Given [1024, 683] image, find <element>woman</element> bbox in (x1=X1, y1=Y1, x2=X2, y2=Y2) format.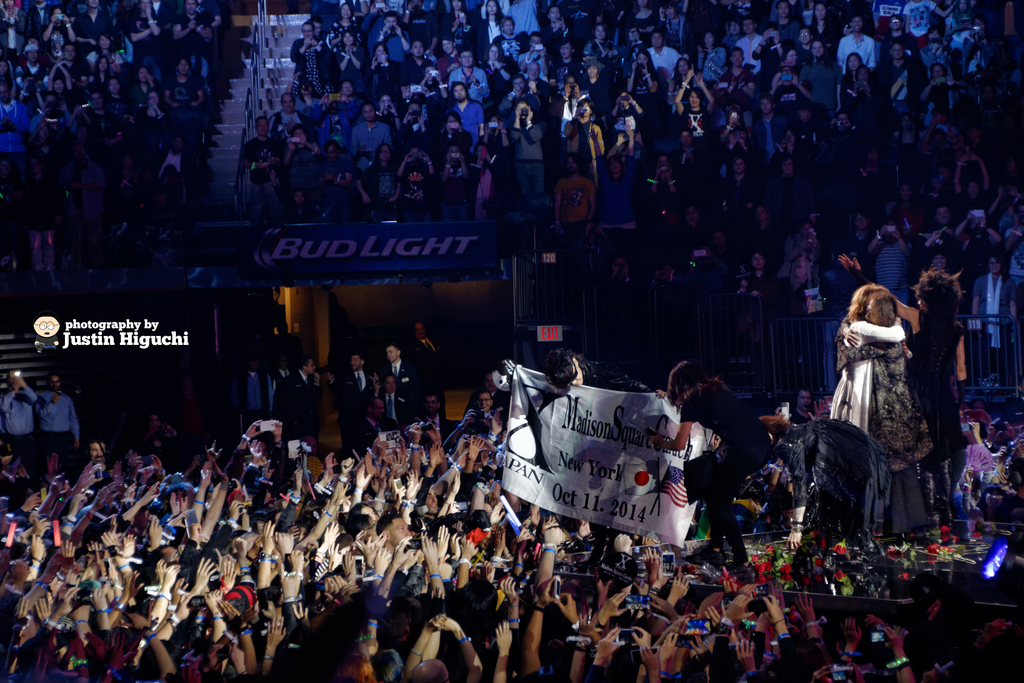
(x1=0, y1=57, x2=19, y2=99).
